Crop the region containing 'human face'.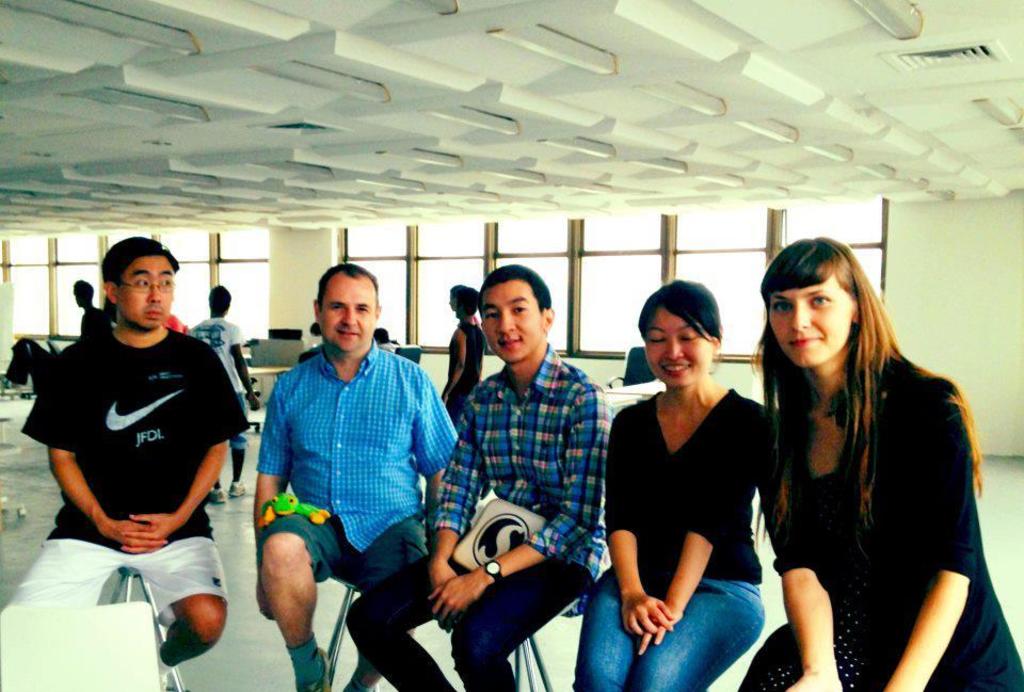
Crop region: <region>765, 275, 850, 367</region>.
